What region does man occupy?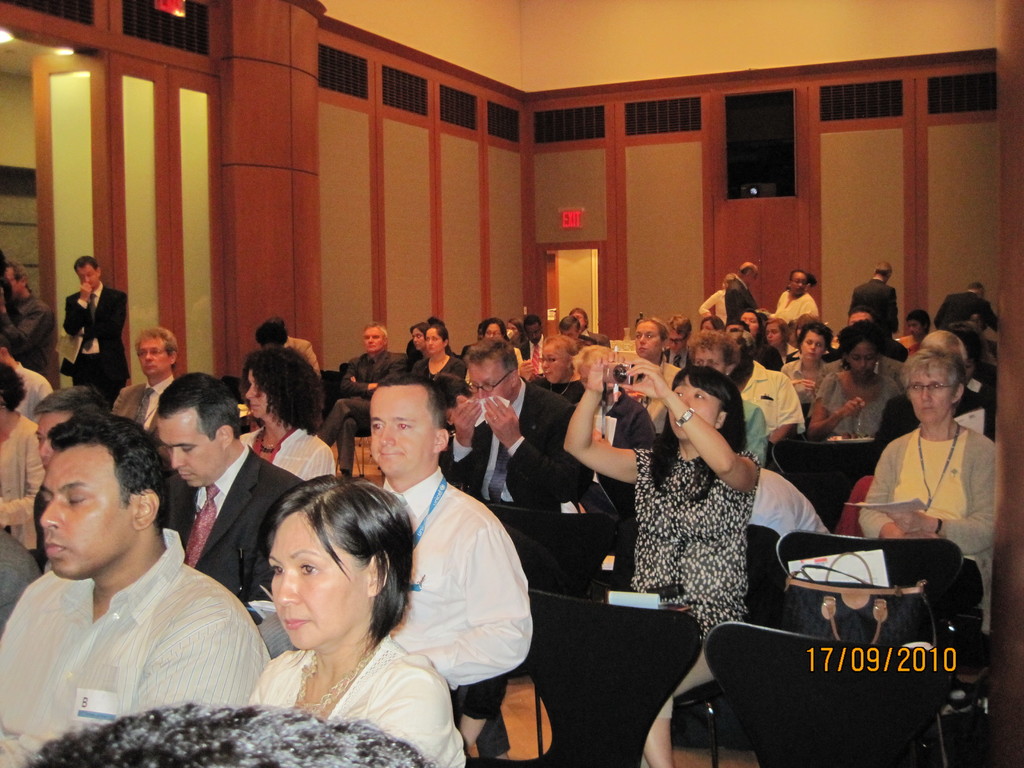
rect(60, 255, 131, 404).
